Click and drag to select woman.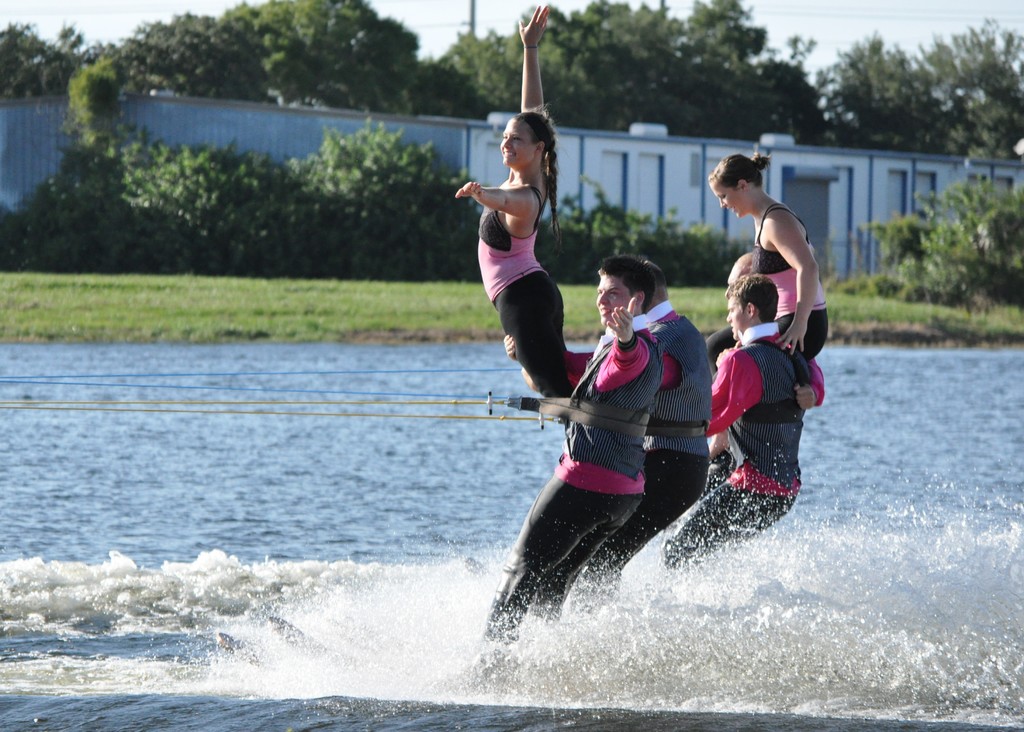
Selection: region(447, 0, 574, 400).
